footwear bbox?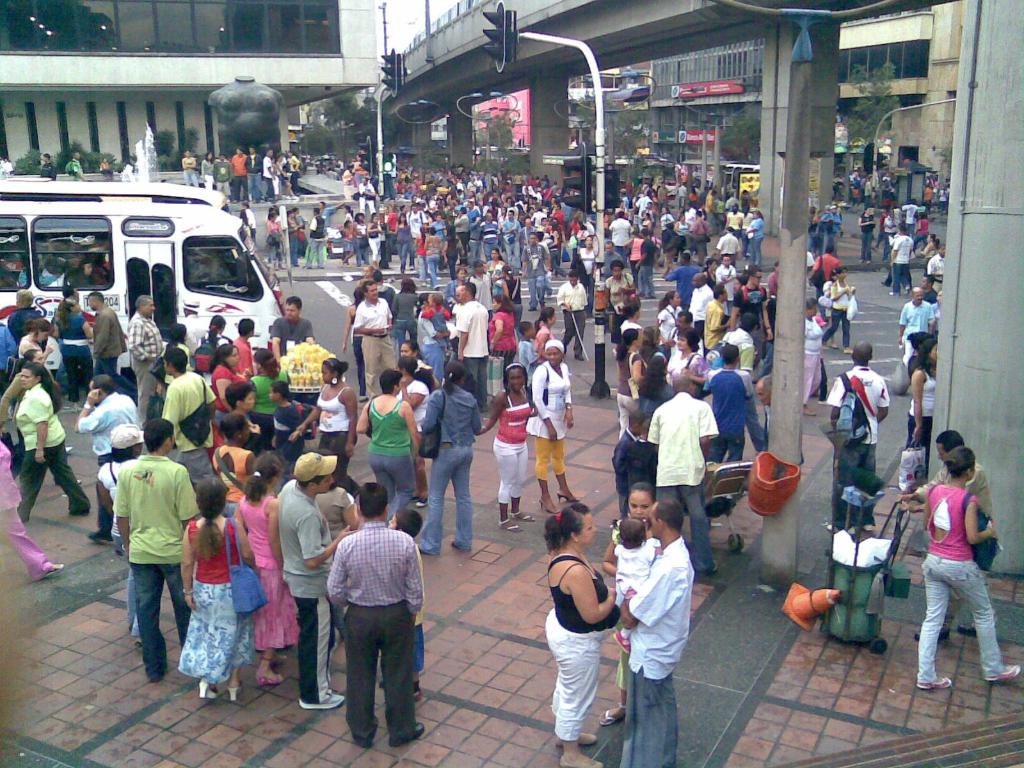
{"left": 449, "top": 538, "right": 457, "bottom": 548}
